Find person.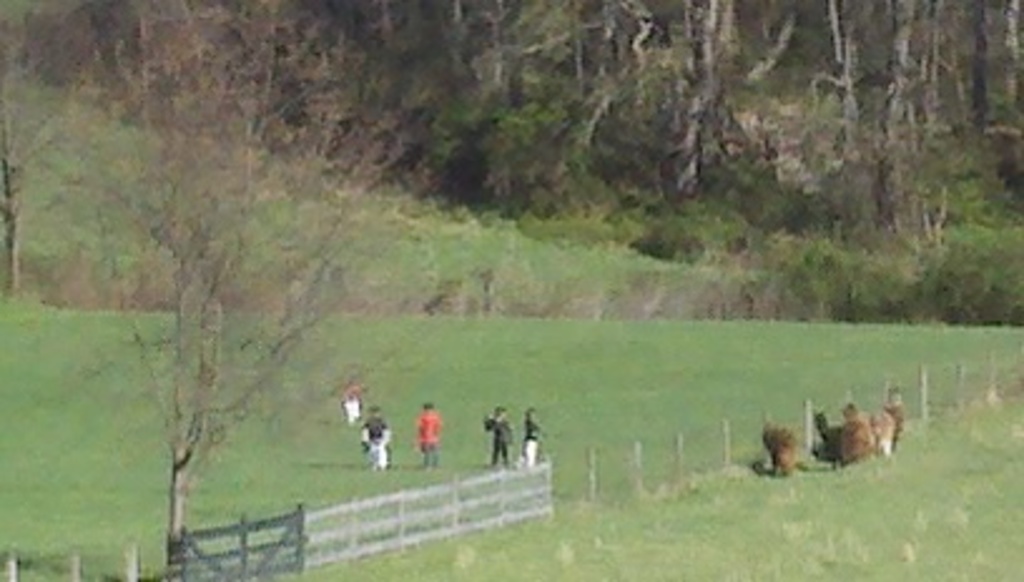
locate(522, 411, 545, 462).
